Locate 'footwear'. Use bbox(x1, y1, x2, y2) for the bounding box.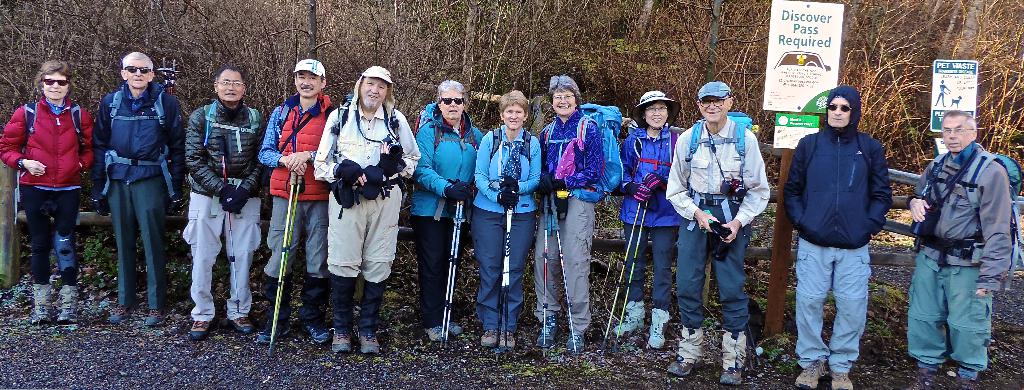
bbox(360, 334, 381, 354).
